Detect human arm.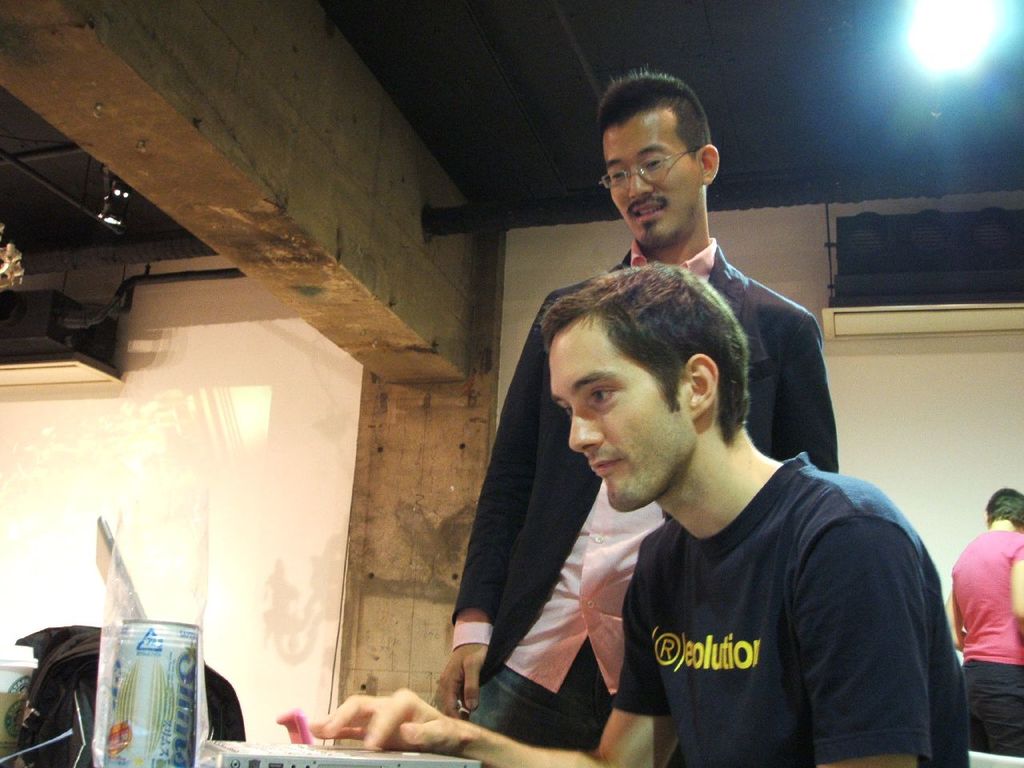
Detected at box=[777, 330, 850, 481].
